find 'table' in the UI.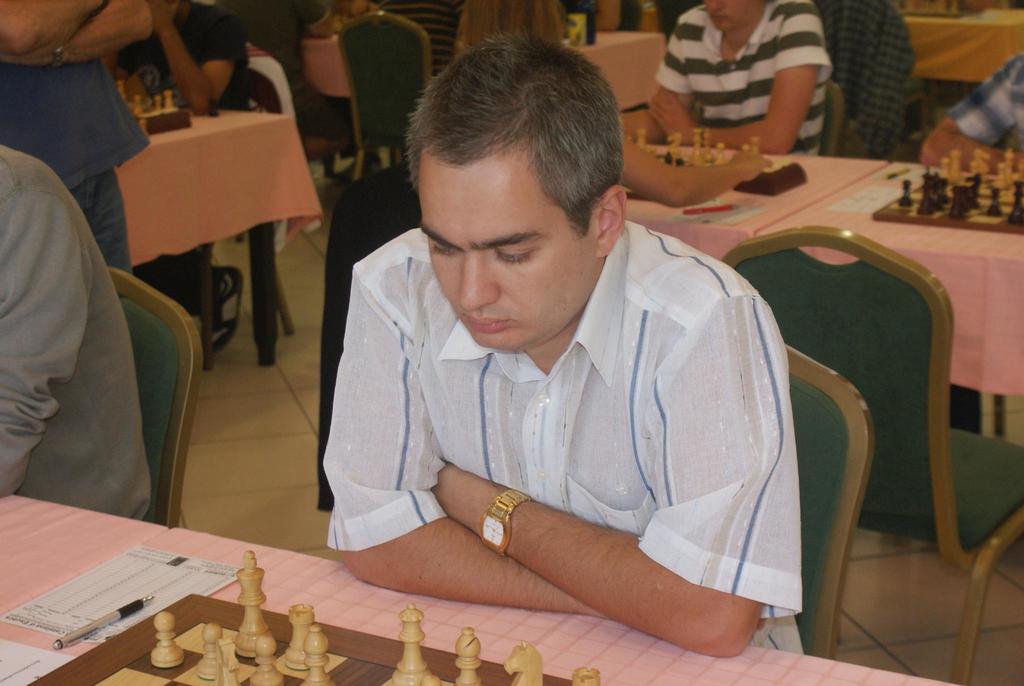
UI element at {"x1": 0, "y1": 493, "x2": 963, "y2": 685}.
